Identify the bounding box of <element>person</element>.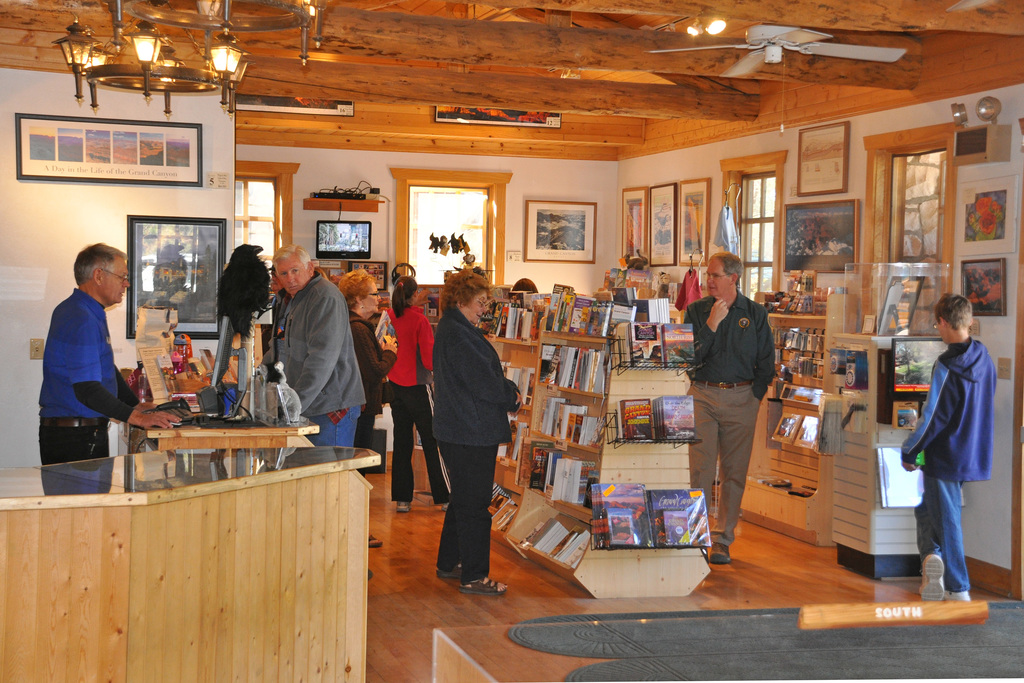
(x1=904, y1=281, x2=1002, y2=608).
